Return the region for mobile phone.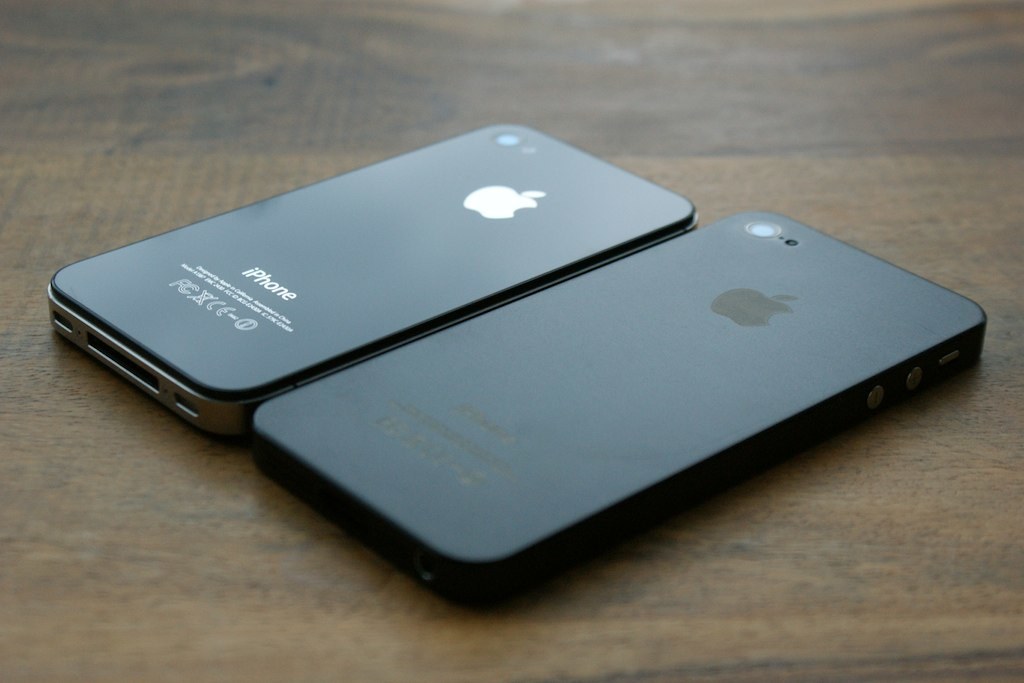
246,201,977,596.
